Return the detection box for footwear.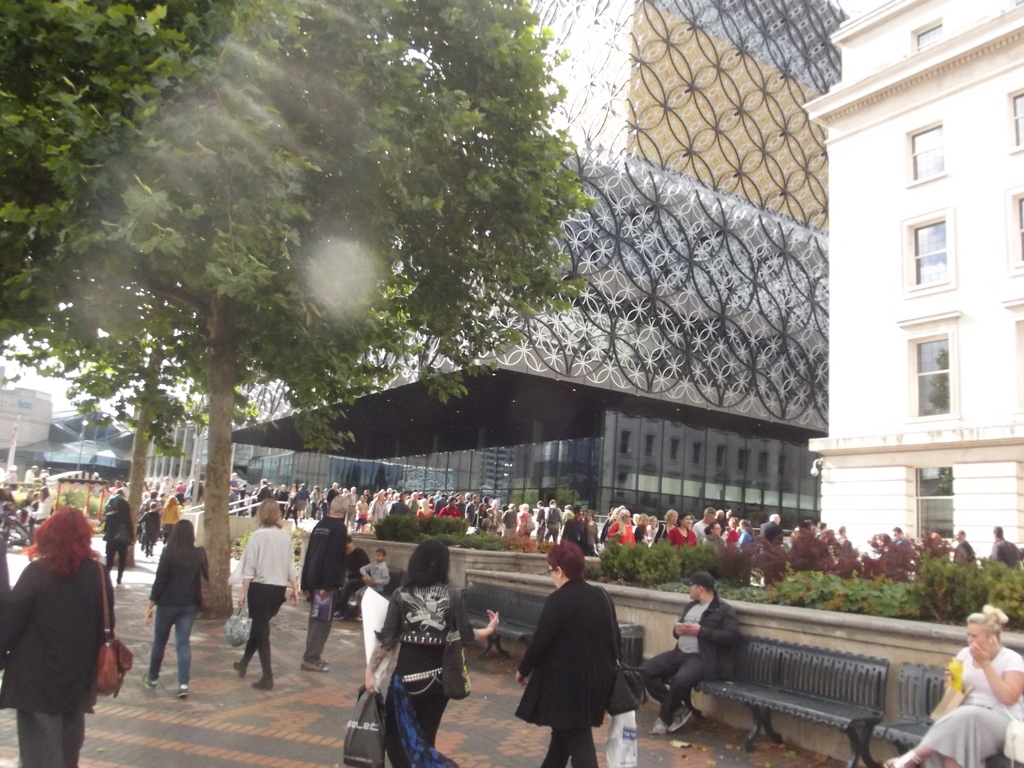
l=652, t=714, r=666, b=737.
